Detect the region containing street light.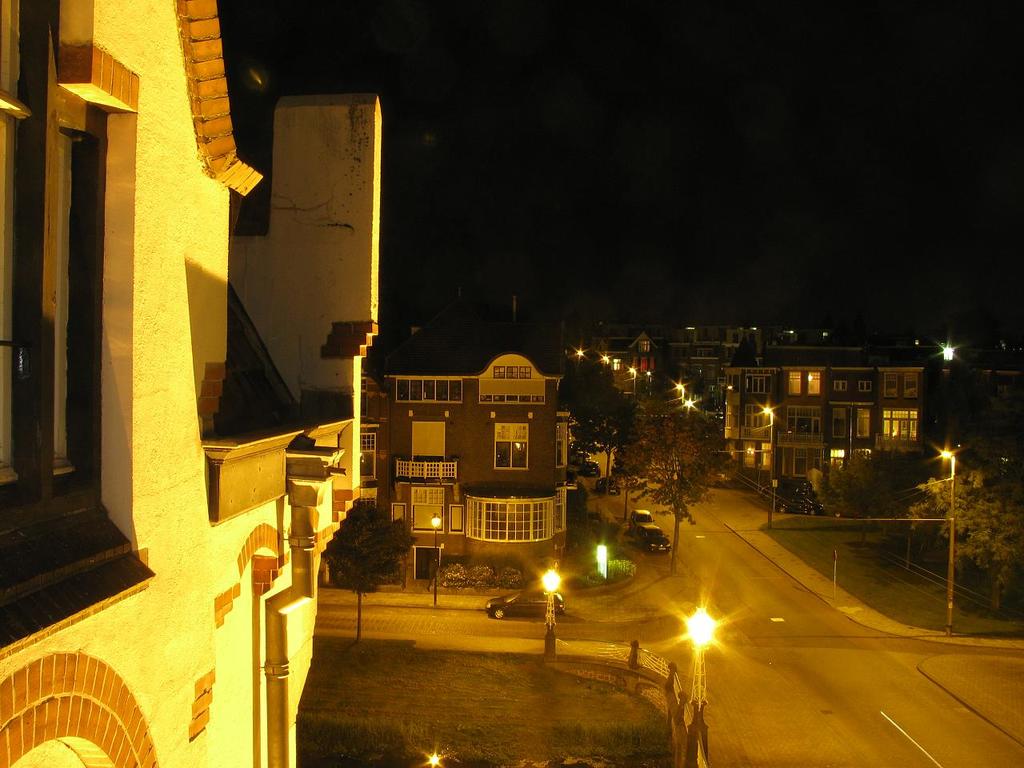
(left=429, top=510, right=443, bottom=609).
